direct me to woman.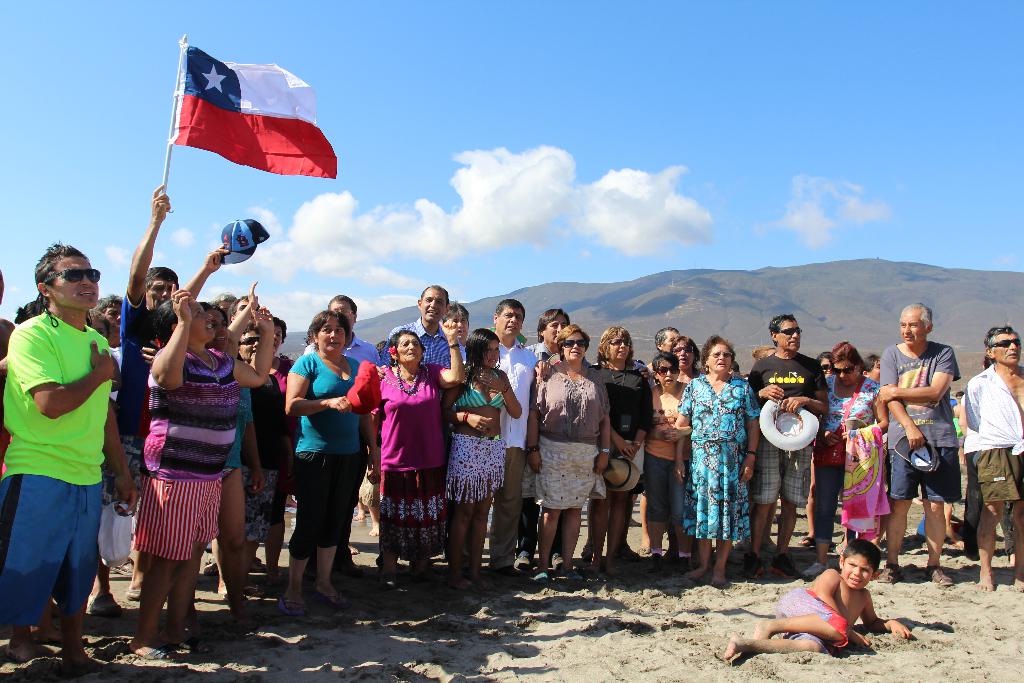
Direction: left=861, top=352, right=883, bottom=384.
